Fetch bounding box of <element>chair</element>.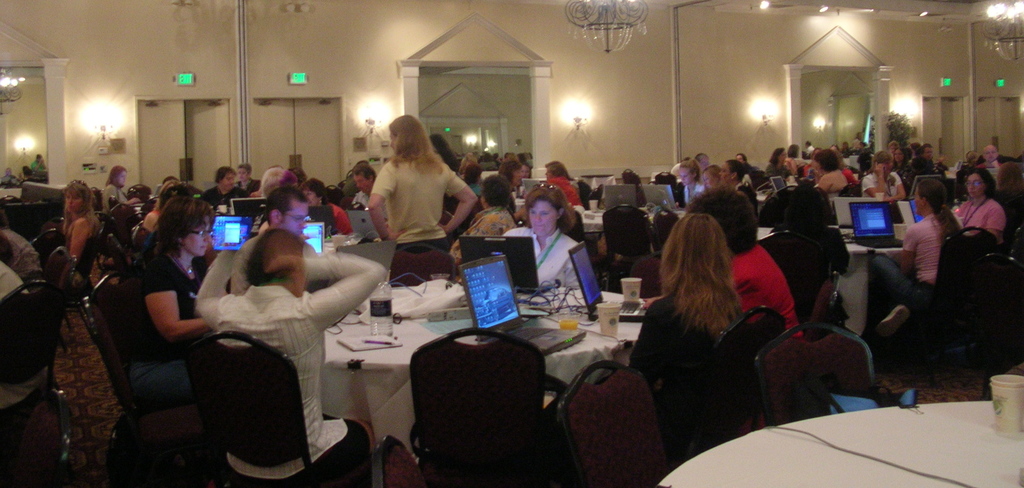
Bbox: <box>755,322,883,432</box>.
